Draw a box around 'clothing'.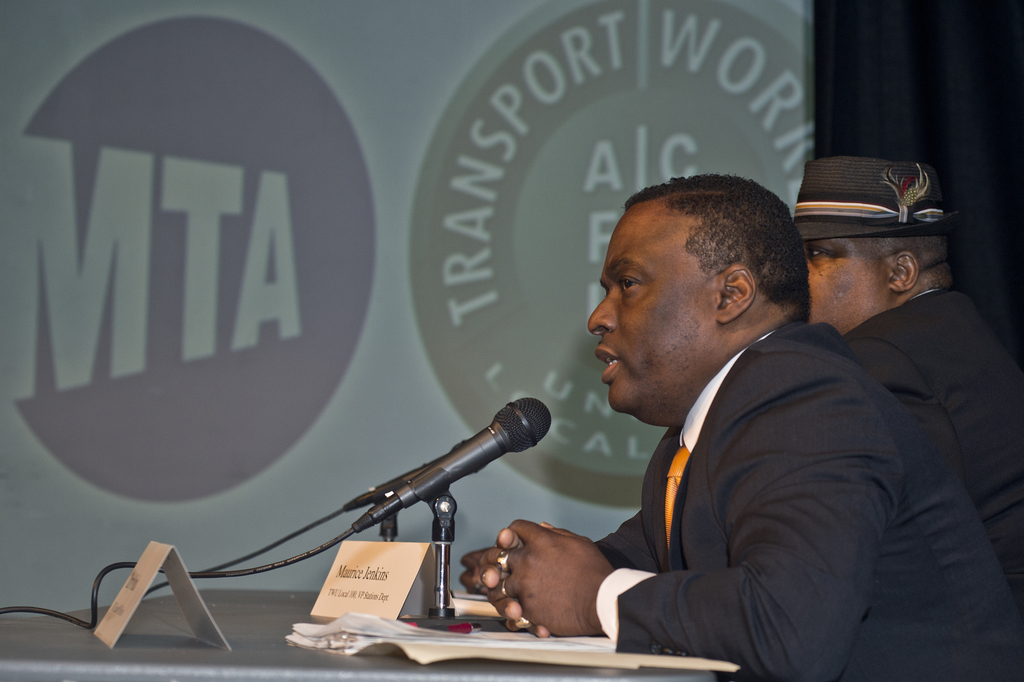
536 265 965 681.
